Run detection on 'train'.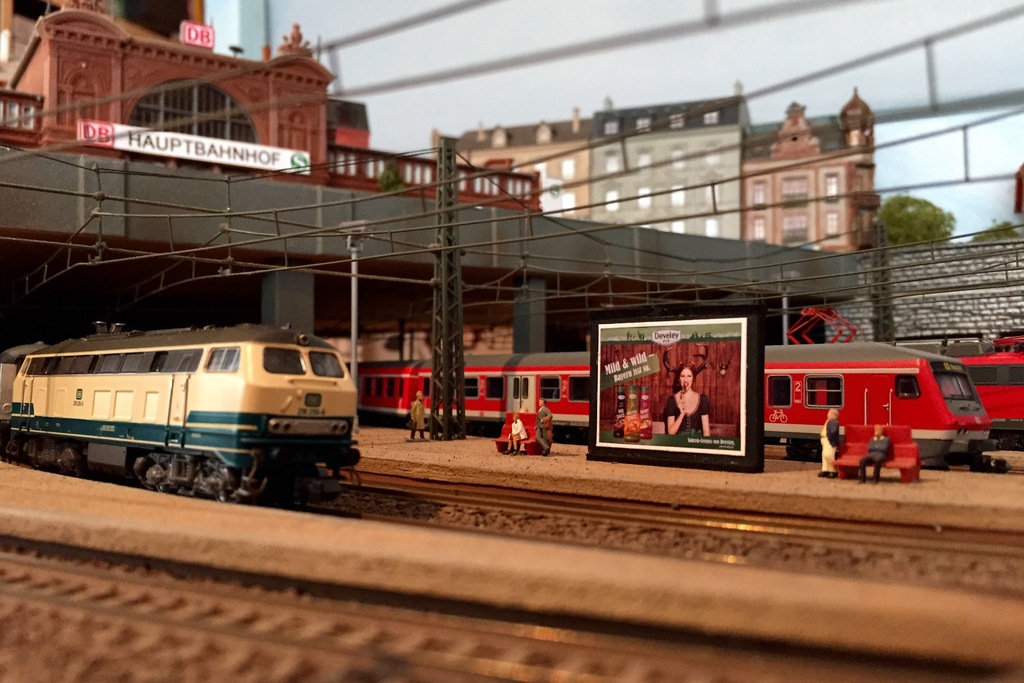
Result: (0,321,359,509).
